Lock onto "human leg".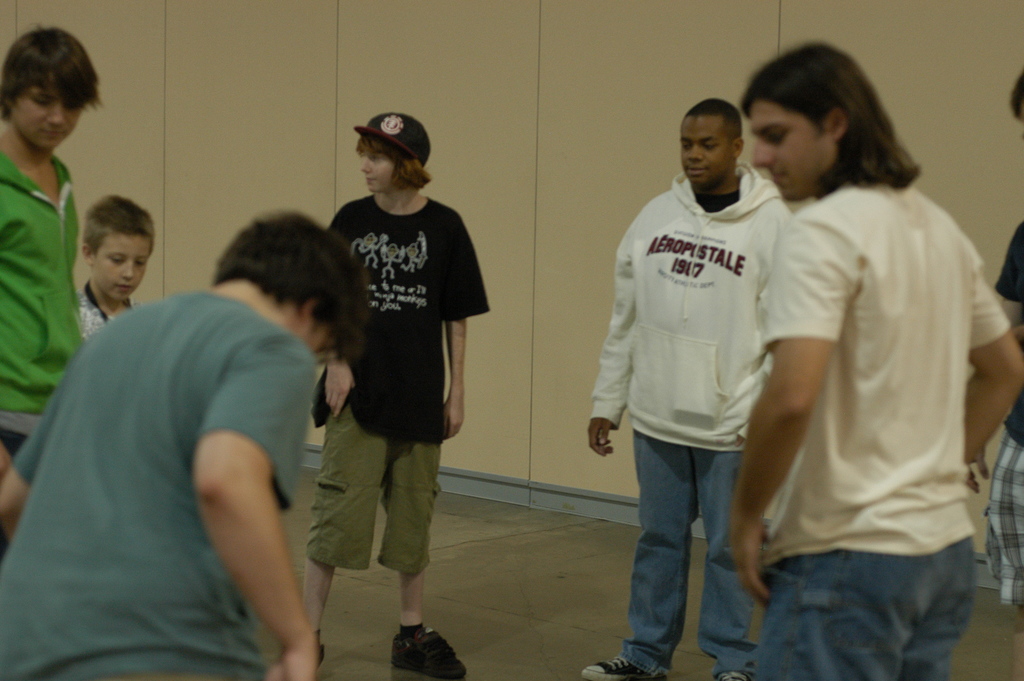
Locked: (left=579, top=454, right=683, bottom=678).
